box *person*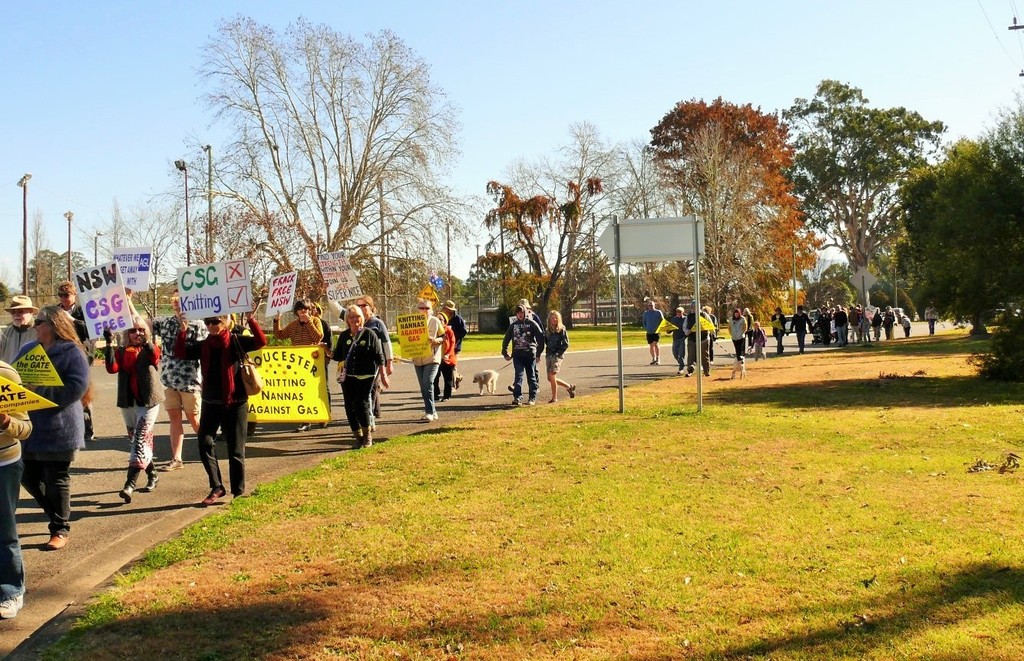
left=0, top=296, right=41, bottom=365
